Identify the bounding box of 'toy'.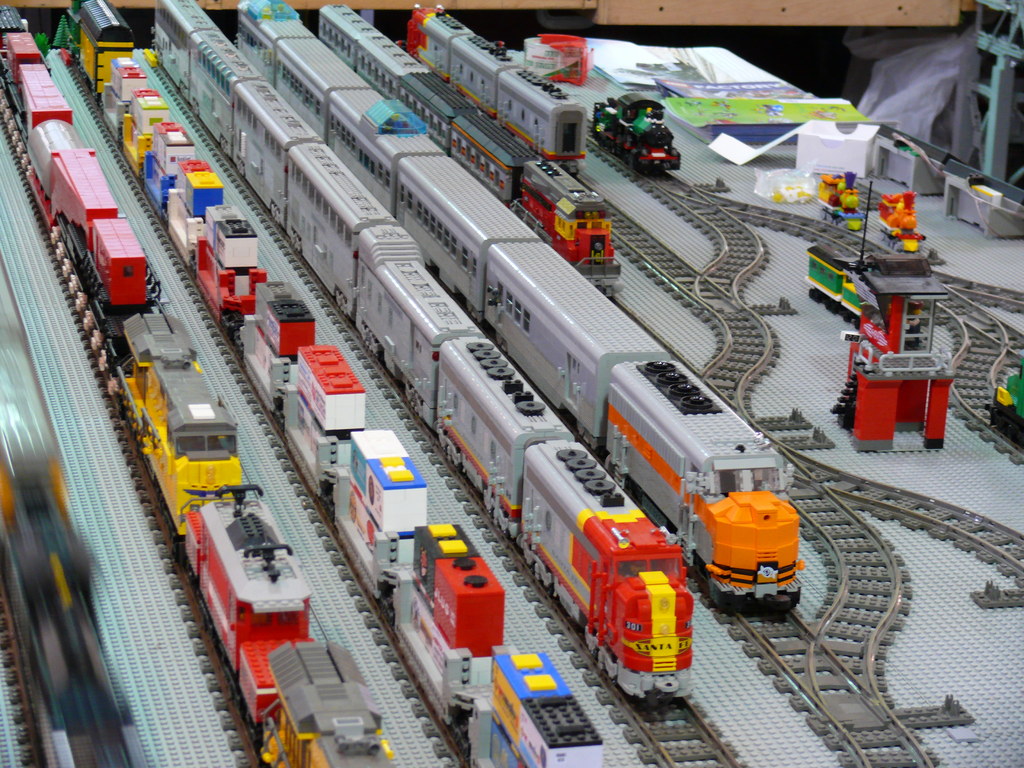
17,54,70,131.
